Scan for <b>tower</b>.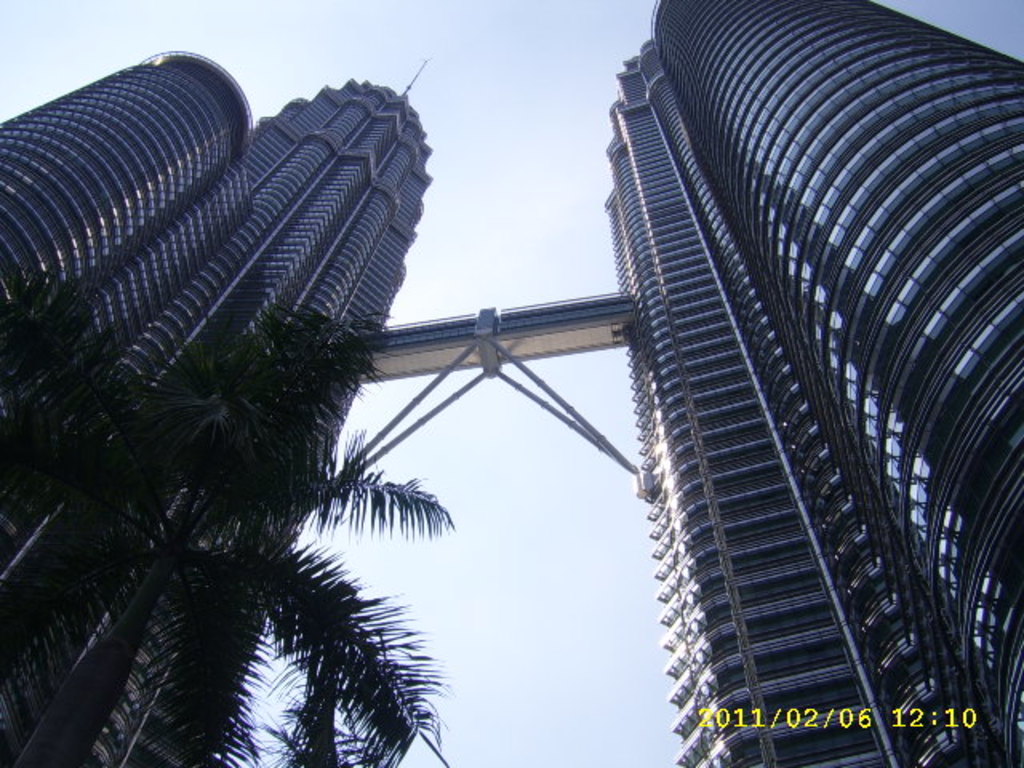
Scan result: (603, 0, 1000, 767).
